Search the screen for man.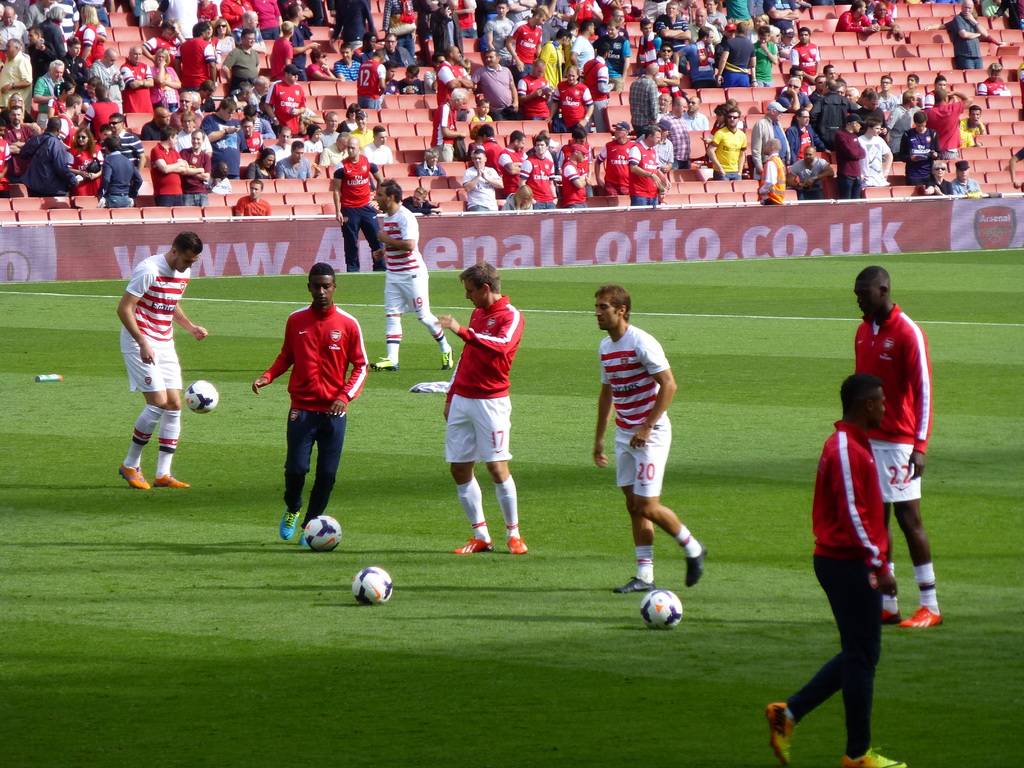
Found at [left=180, top=130, right=214, bottom=209].
